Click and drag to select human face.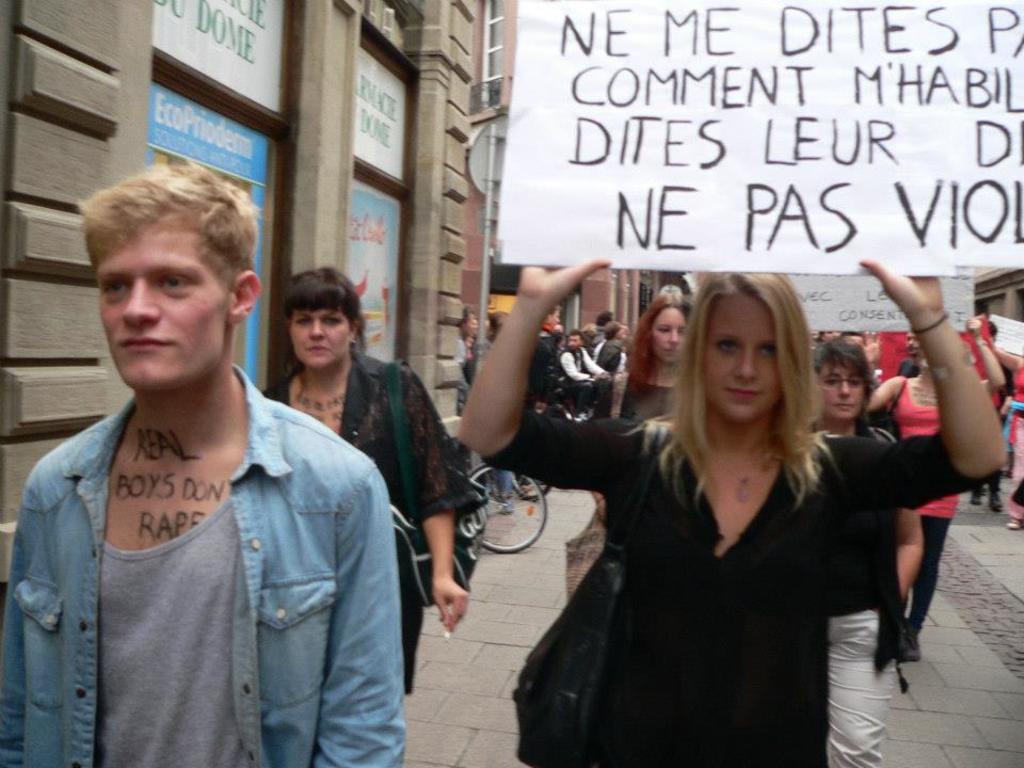
Selection: x1=95, y1=225, x2=235, y2=387.
